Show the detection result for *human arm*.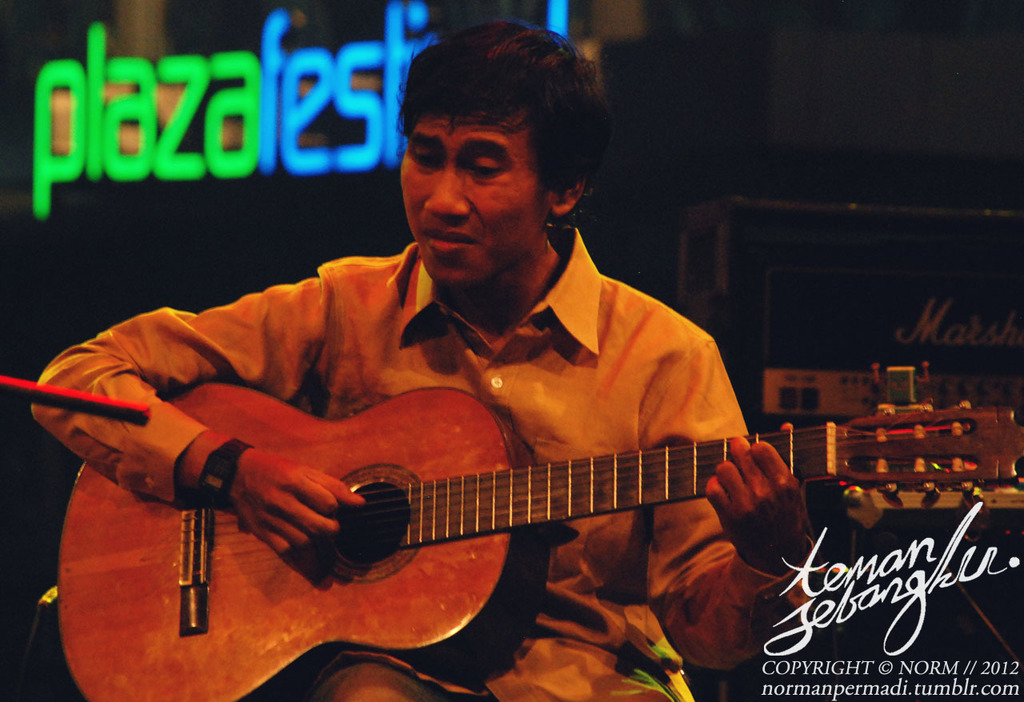
641/337/811/672.
